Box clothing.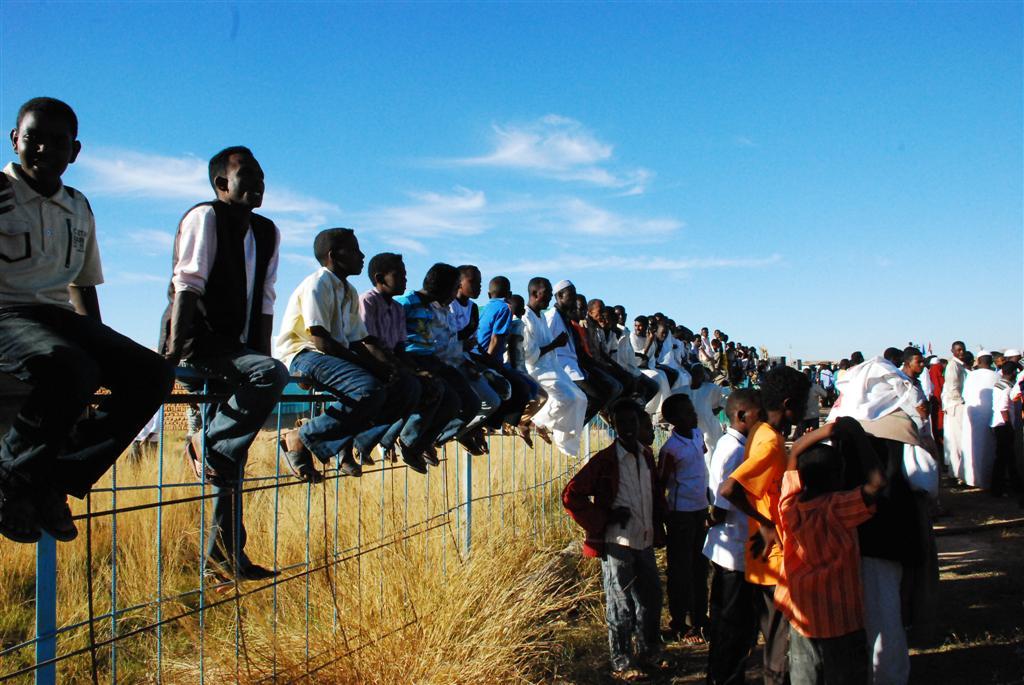
x1=729 y1=416 x2=789 y2=684.
